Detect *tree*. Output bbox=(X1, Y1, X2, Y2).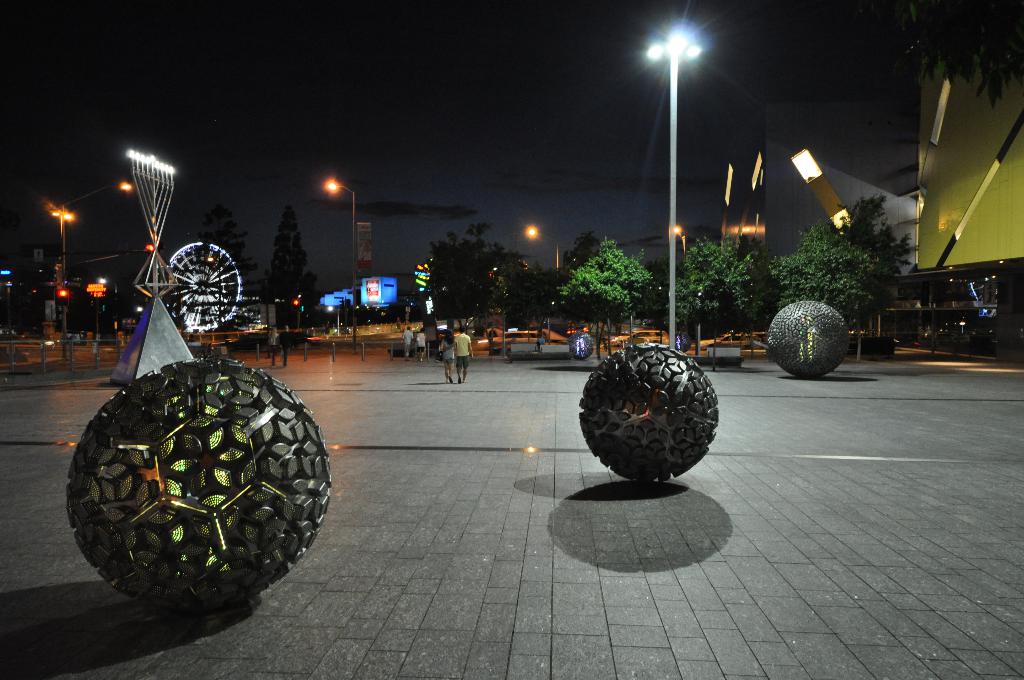
bbox=(193, 203, 264, 278).
